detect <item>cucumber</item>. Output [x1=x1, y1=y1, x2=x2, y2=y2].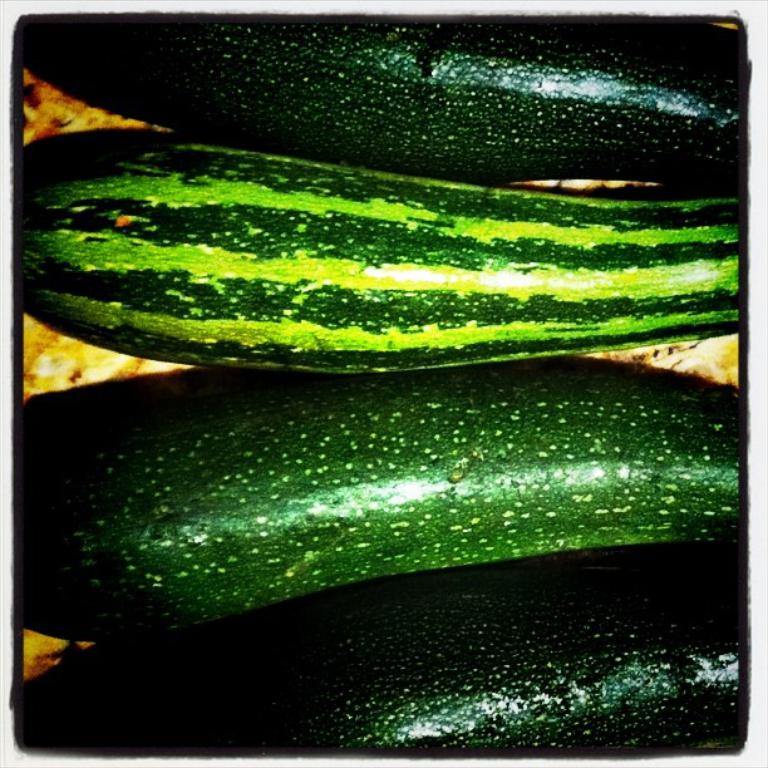
[x1=19, y1=361, x2=739, y2=639].
